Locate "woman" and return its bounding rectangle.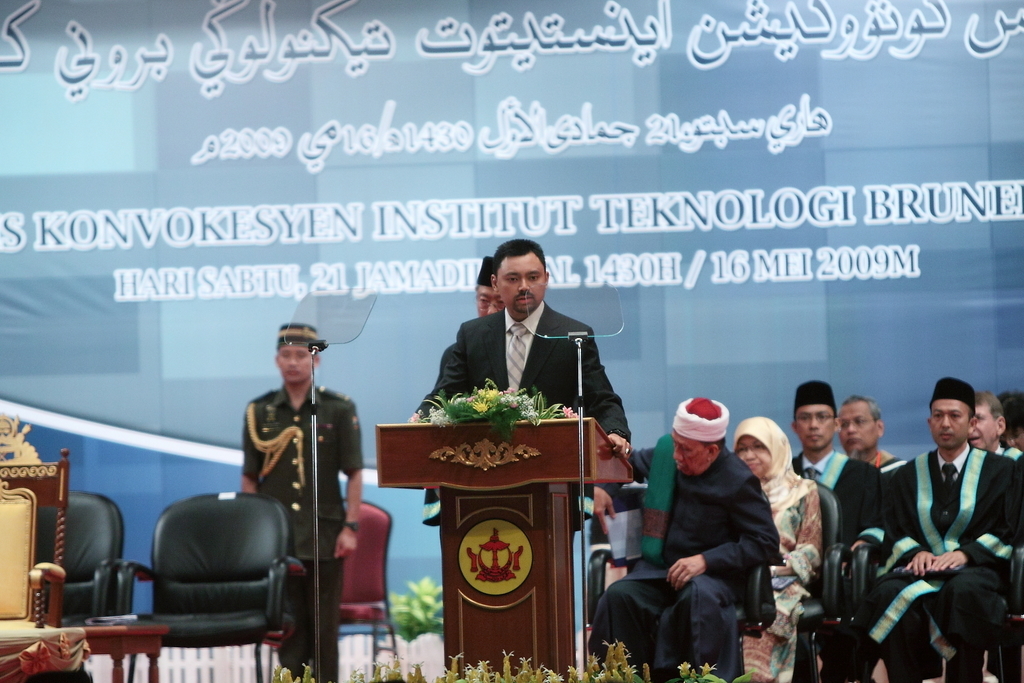
[731, 418, 825, 682].
